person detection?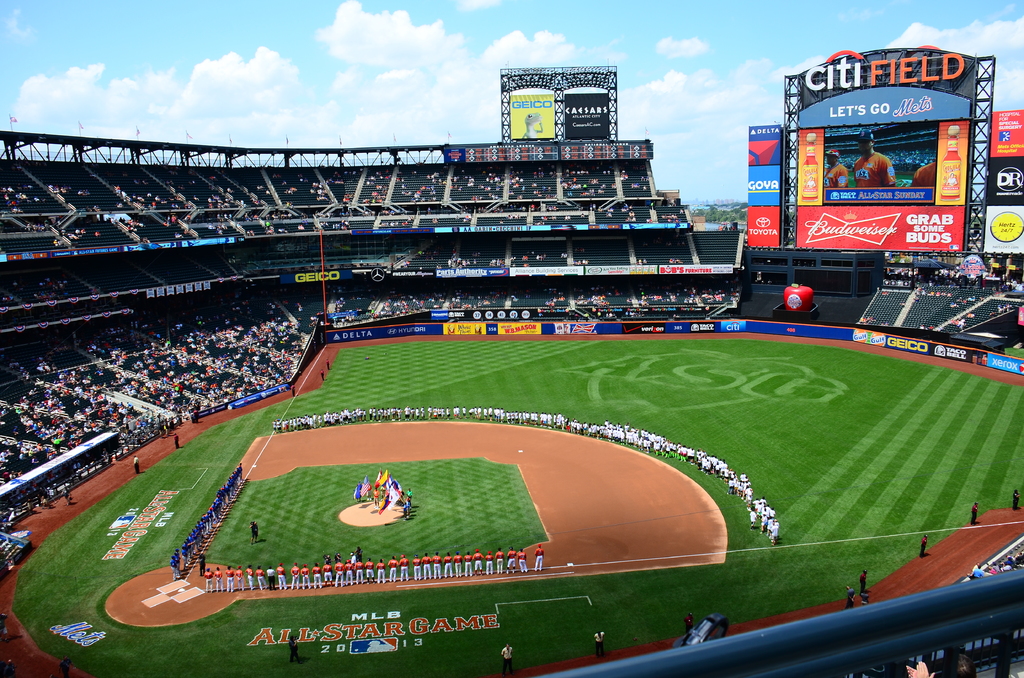
{"left": 325, "top": 553, "right": 333, "bottom": 564}
